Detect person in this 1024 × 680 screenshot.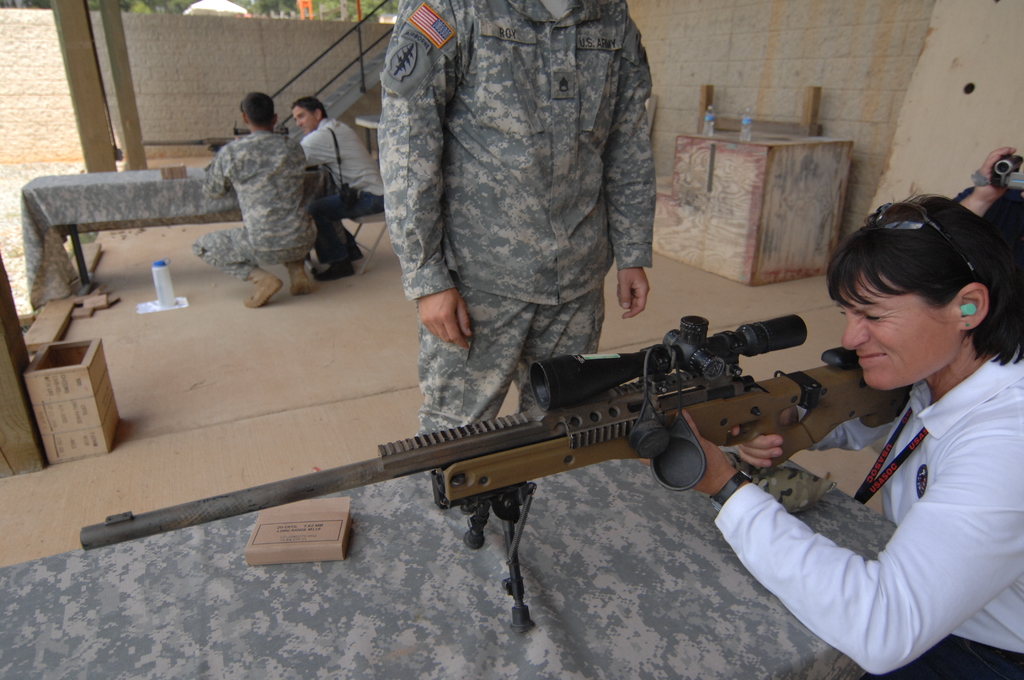
Detection: bbox(380, 1, 668, 435).
